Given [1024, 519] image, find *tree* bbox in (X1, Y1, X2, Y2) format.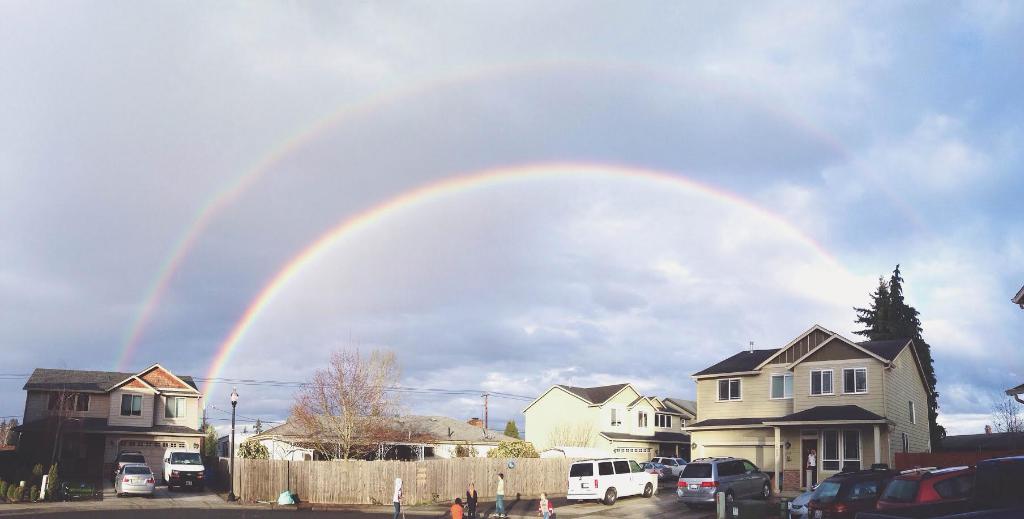
(269, 342, 410, 463).
